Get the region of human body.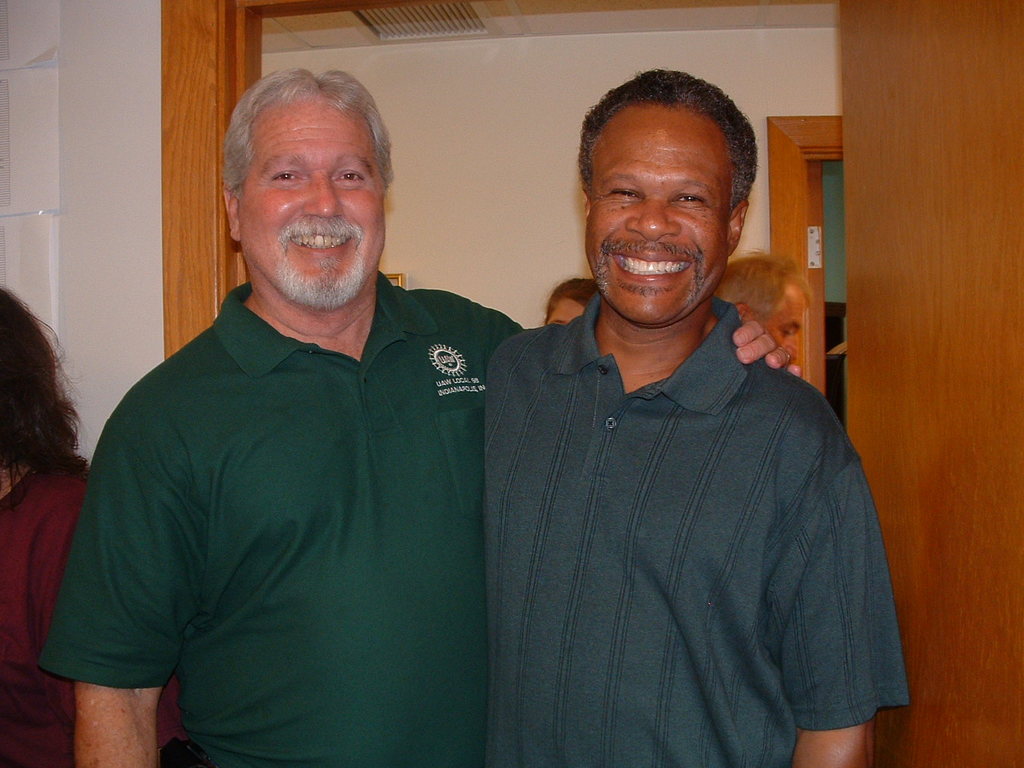
[712,250,806,358].
